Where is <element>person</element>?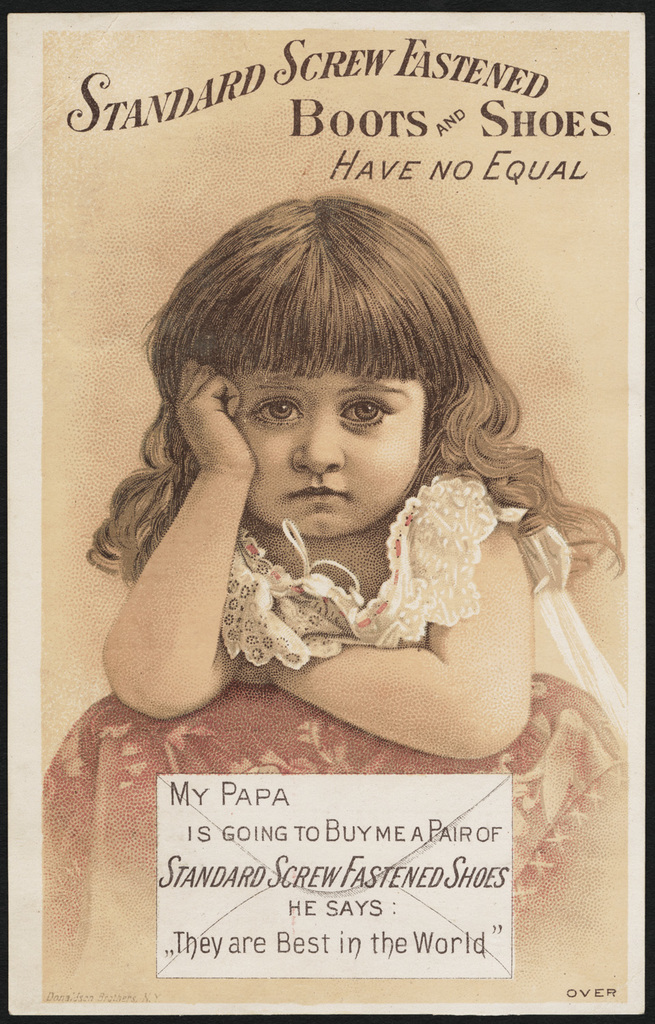
x1=71 y1=204 x2=601 y2=897.
